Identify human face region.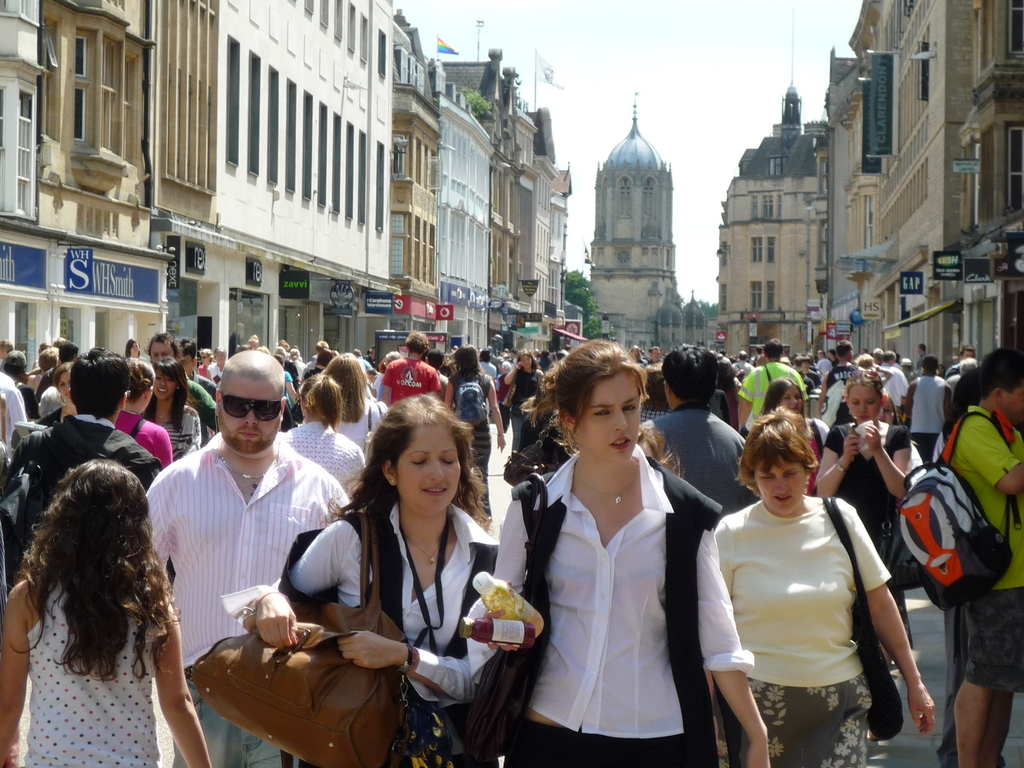
Region: {"x1": 575, "y1": 374, "x2": 636, "y2": 457}.
